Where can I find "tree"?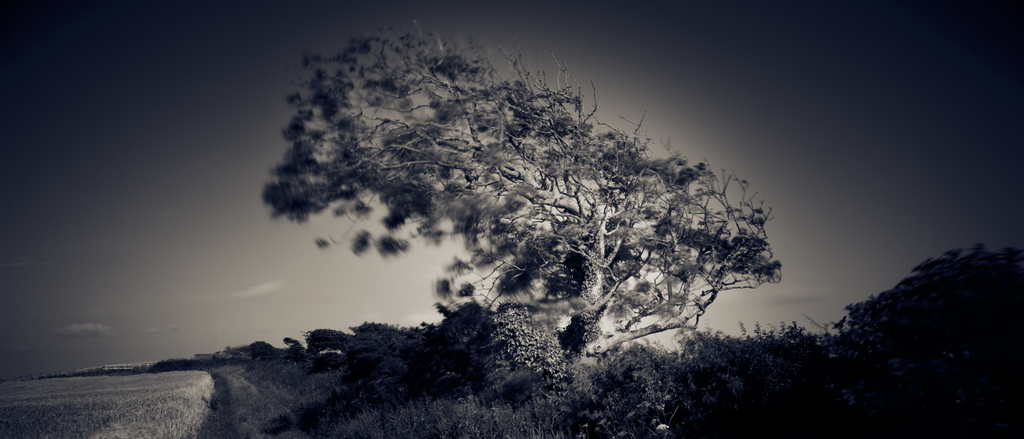
You can find it at {"x1": 253, "y1": 14, "x2": 785, "y2": 438}.
